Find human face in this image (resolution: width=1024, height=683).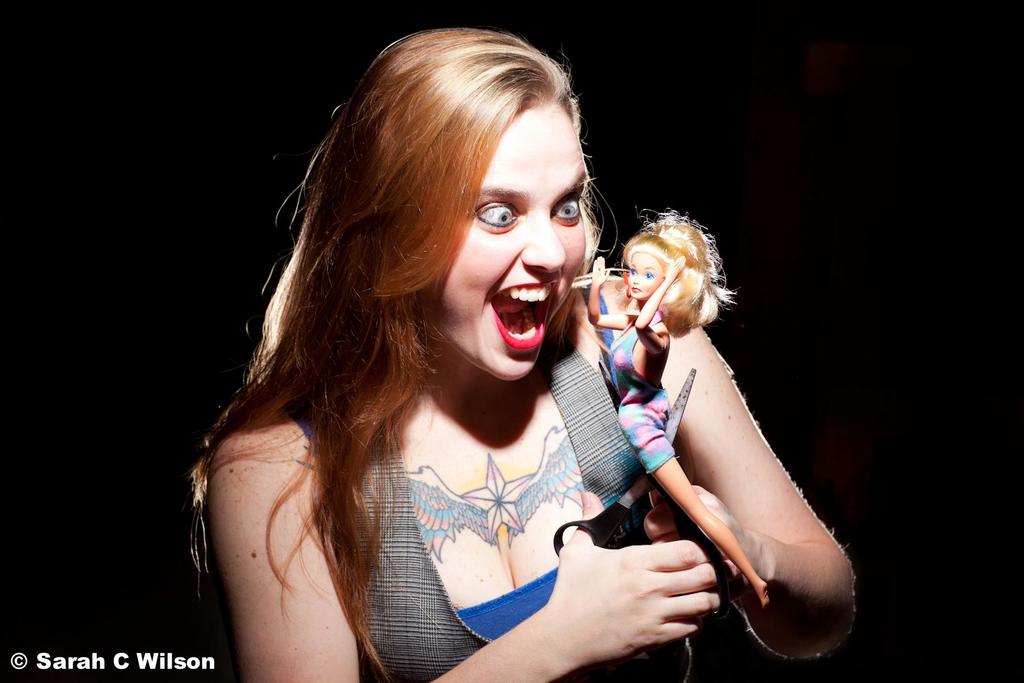
rect(424, 105, 589, 372).
